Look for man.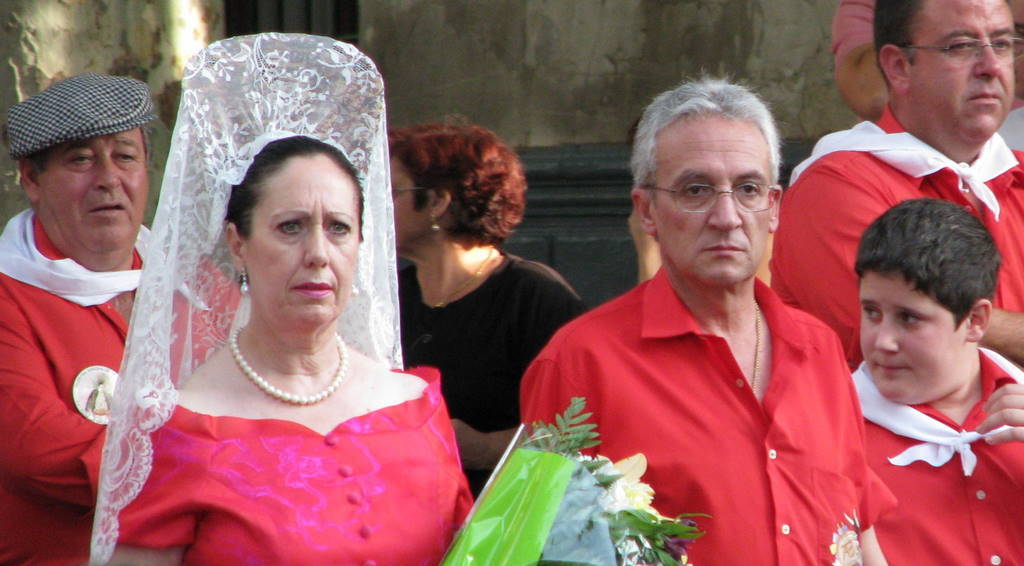
Found: [525,84,906,558].
